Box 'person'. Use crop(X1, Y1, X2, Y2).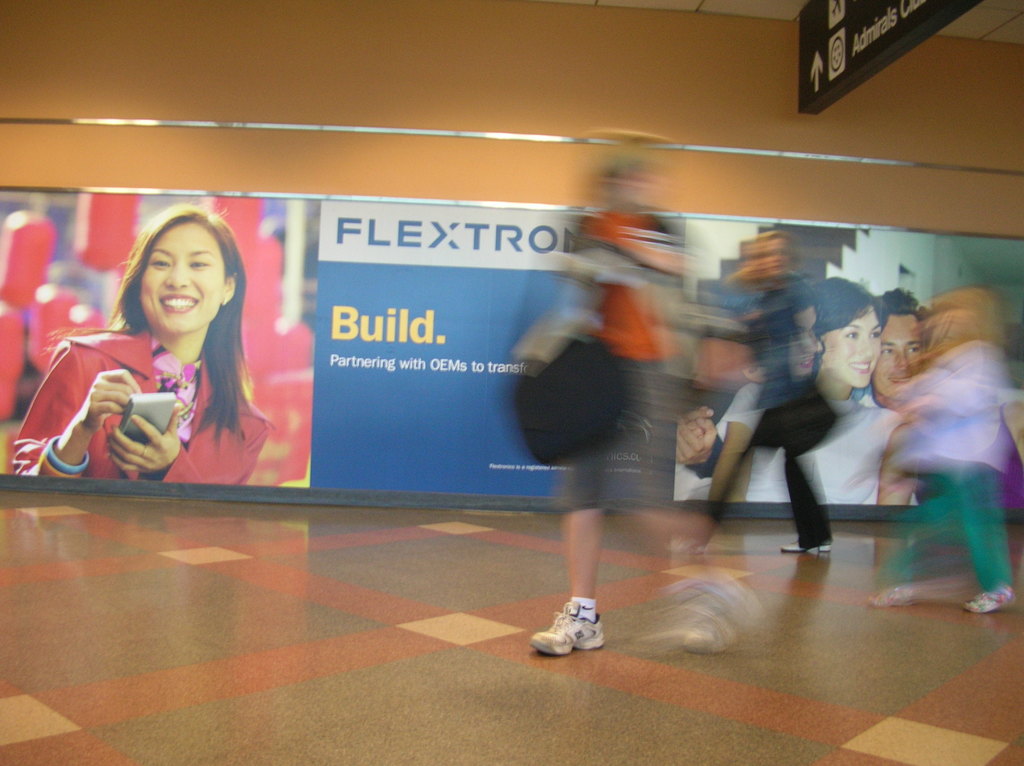
crop(879, 292, 1023, 618).
